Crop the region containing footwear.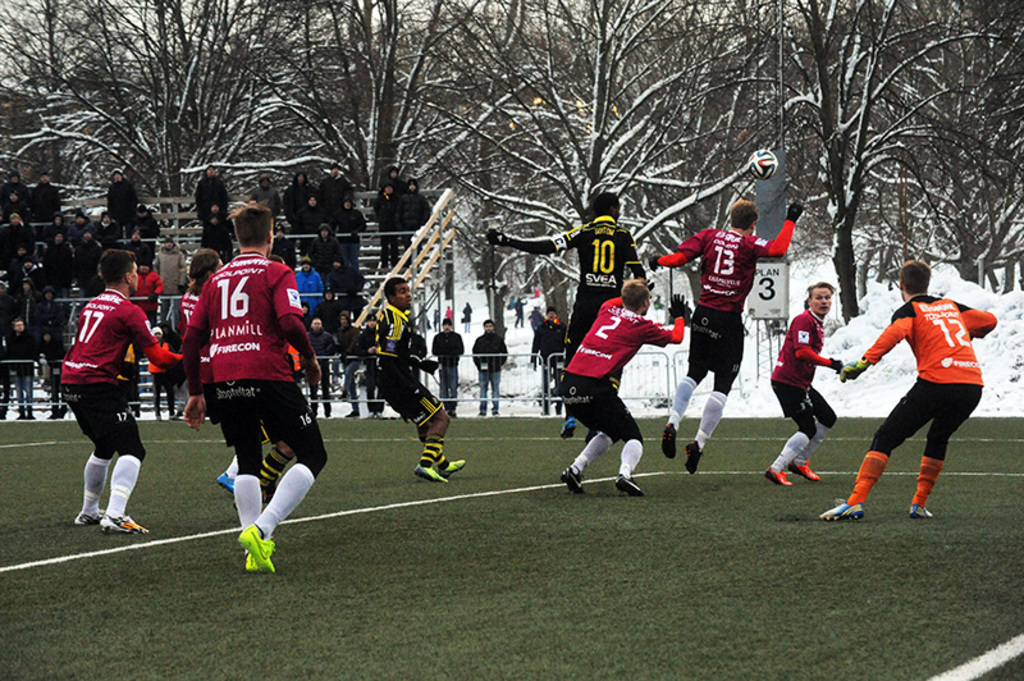
Crop region: [616,470,645,494].
